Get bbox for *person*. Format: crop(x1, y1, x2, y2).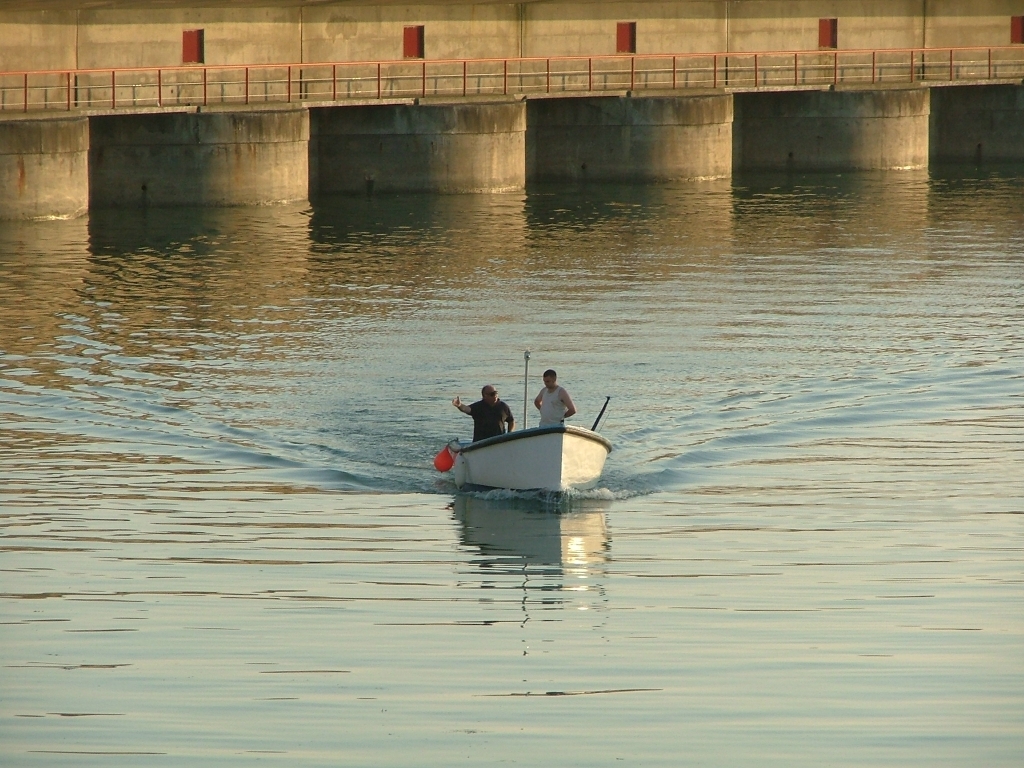
crop(531, 370, 576, 427).
